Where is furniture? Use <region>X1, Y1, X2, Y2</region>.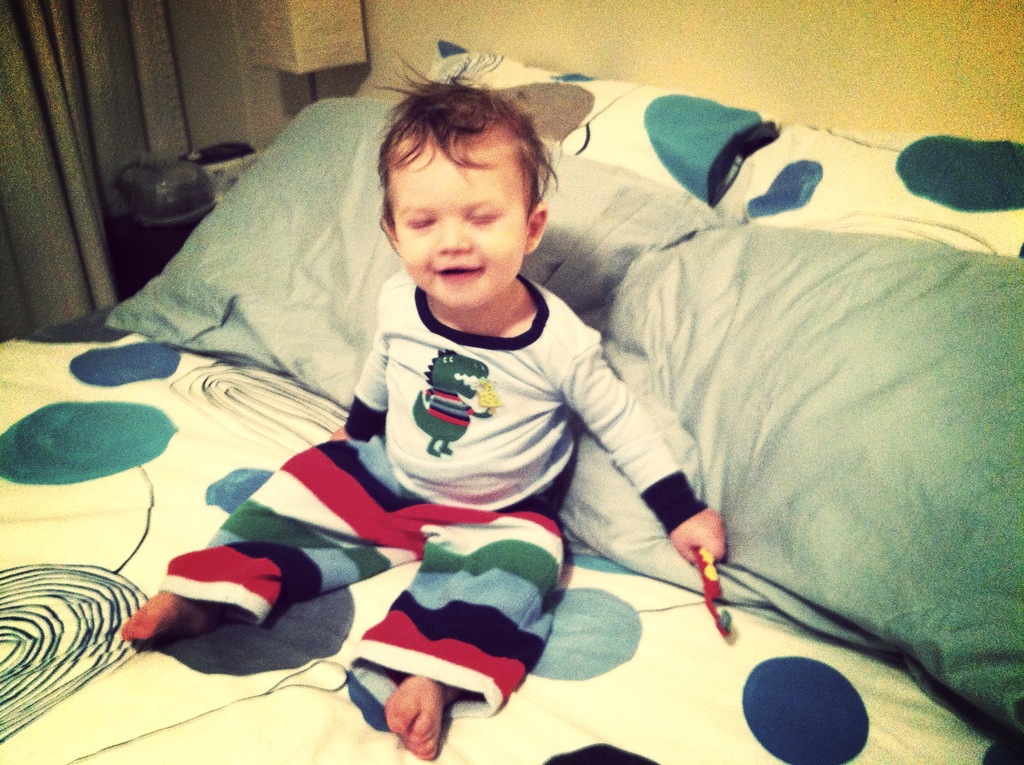
<region>0, 37, 1023, 764</region>.
